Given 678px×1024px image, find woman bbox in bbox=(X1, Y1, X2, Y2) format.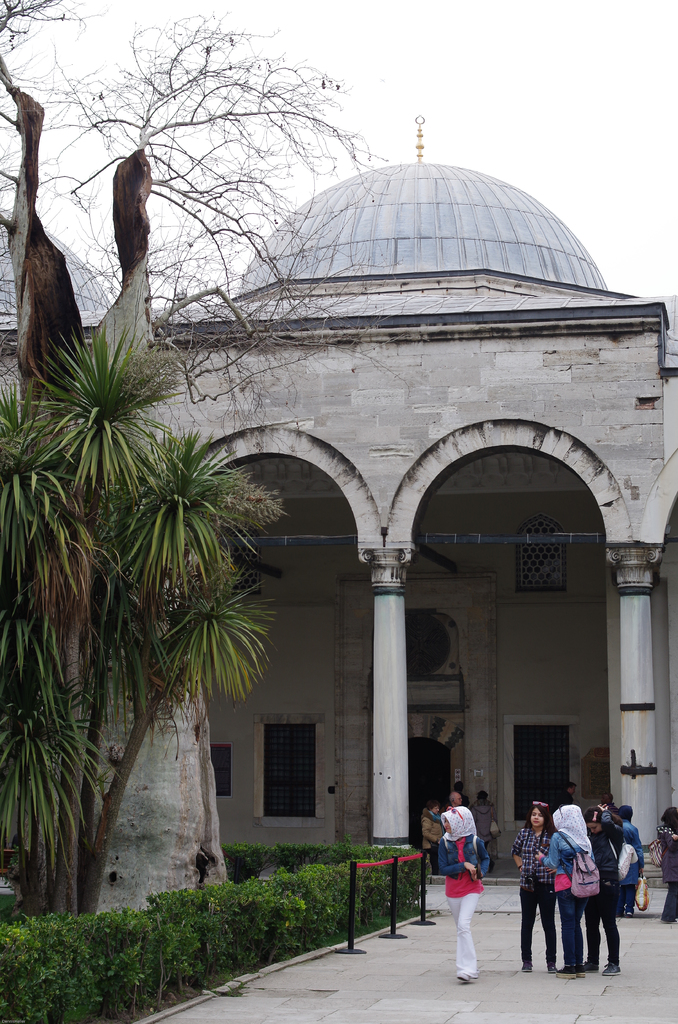
bbox=(421, 801, 447, 878).
